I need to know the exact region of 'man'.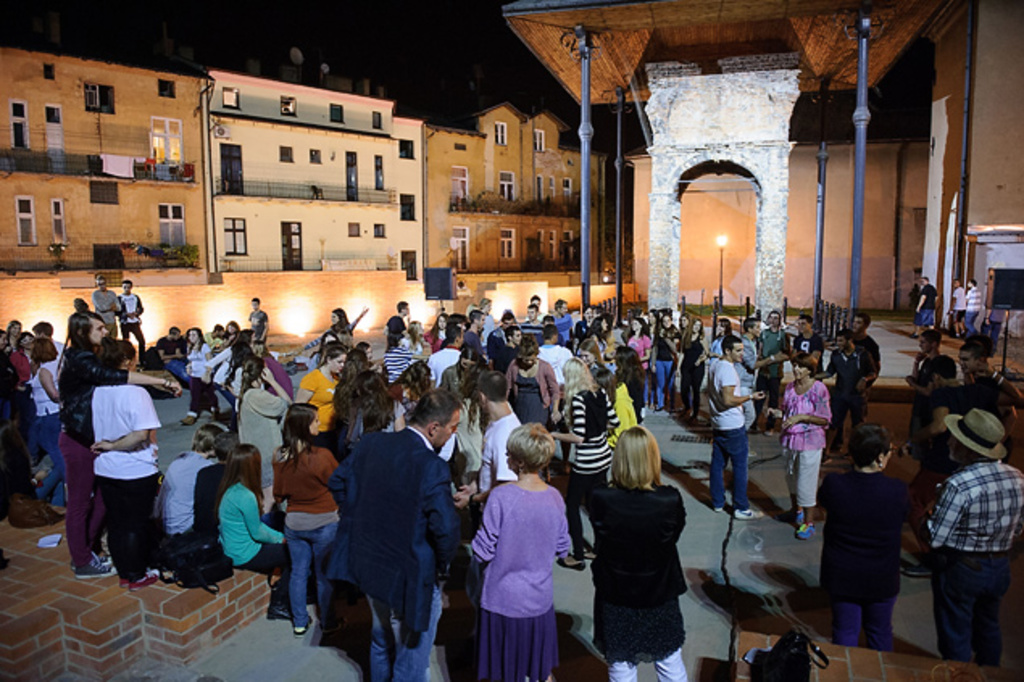
Region: left=453, top=364, right=531, bottom=522.
